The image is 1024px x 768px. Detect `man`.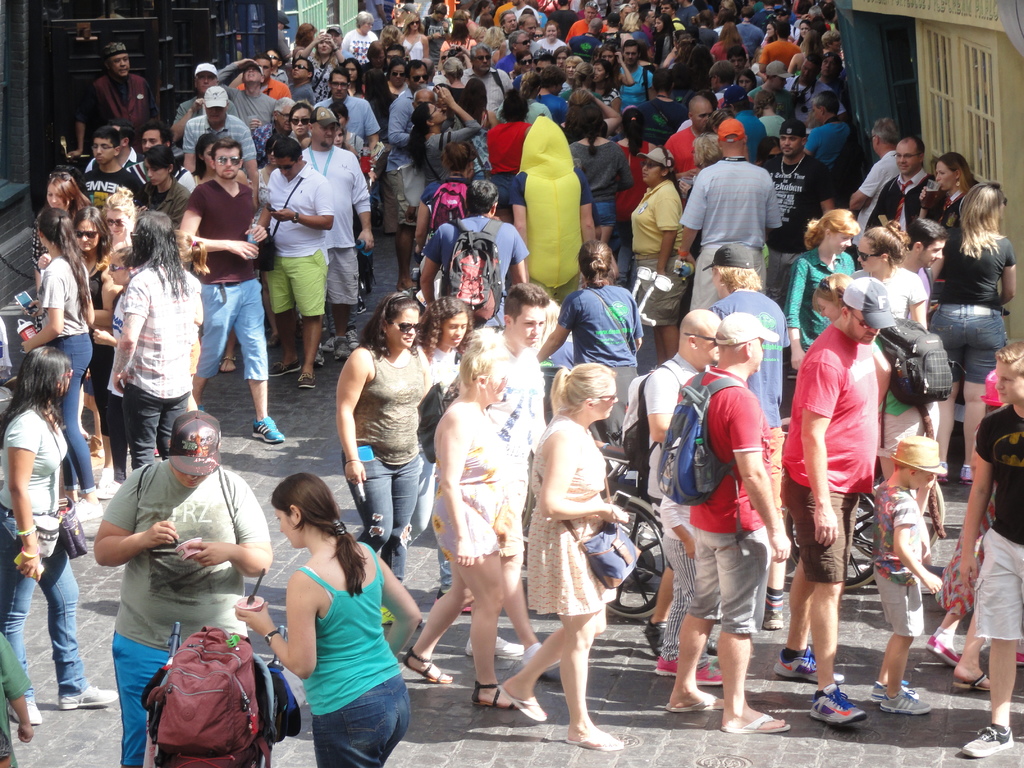
Detection: 458:40:512:119.
